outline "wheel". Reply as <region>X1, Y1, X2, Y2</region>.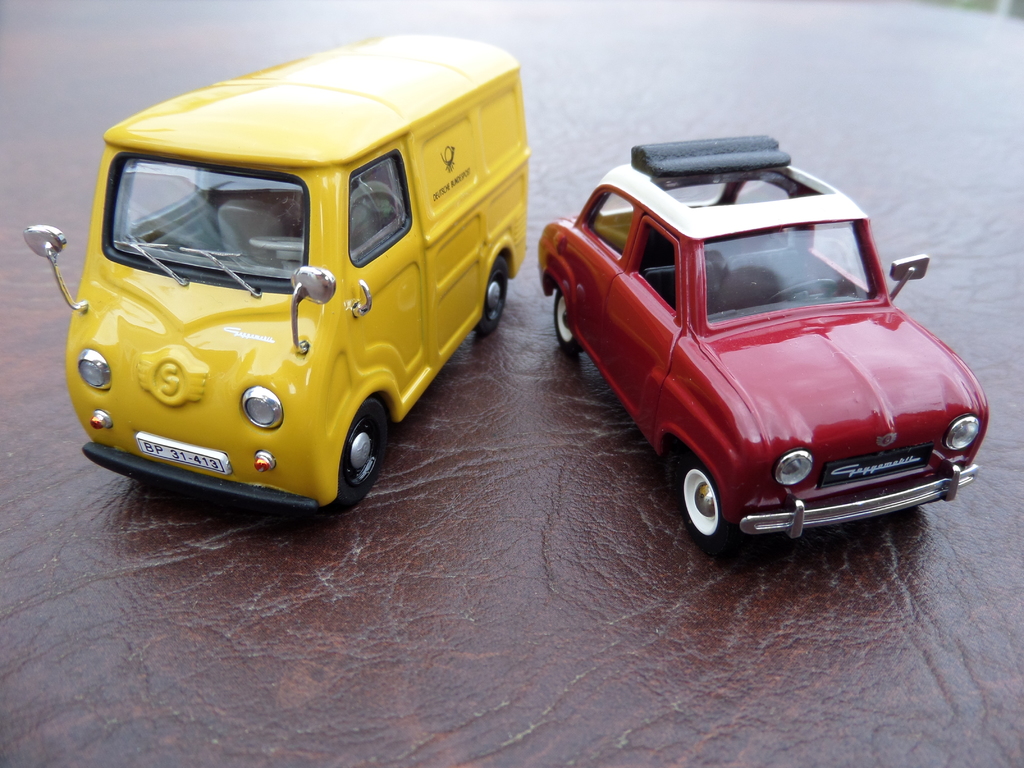
<region>765, 279, 836, 303</region>.
